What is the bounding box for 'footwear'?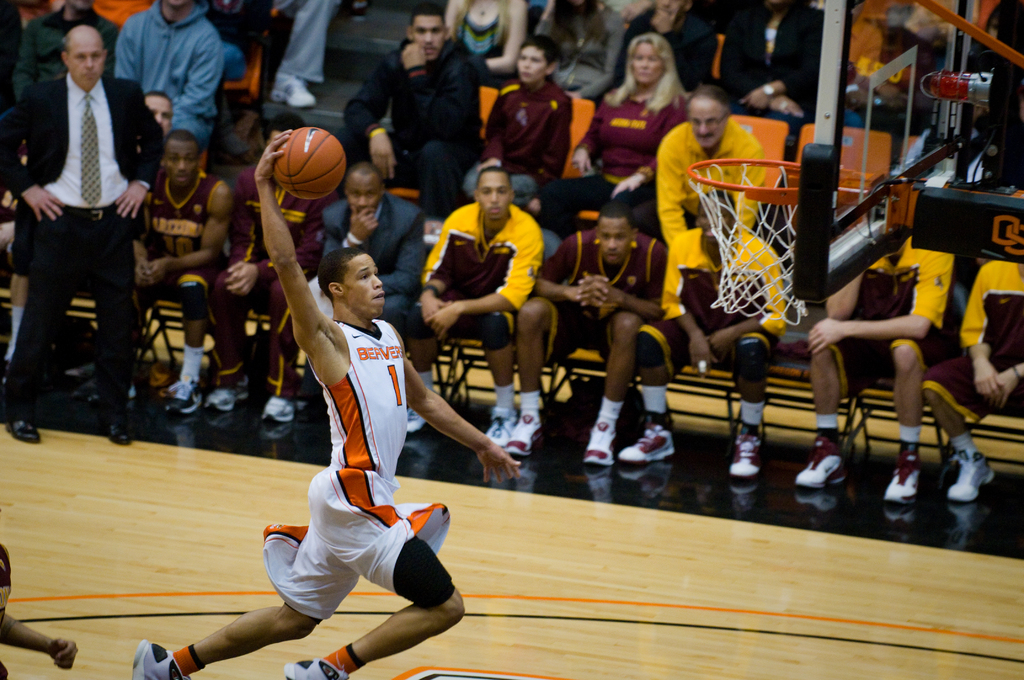
617 423 678 466.
